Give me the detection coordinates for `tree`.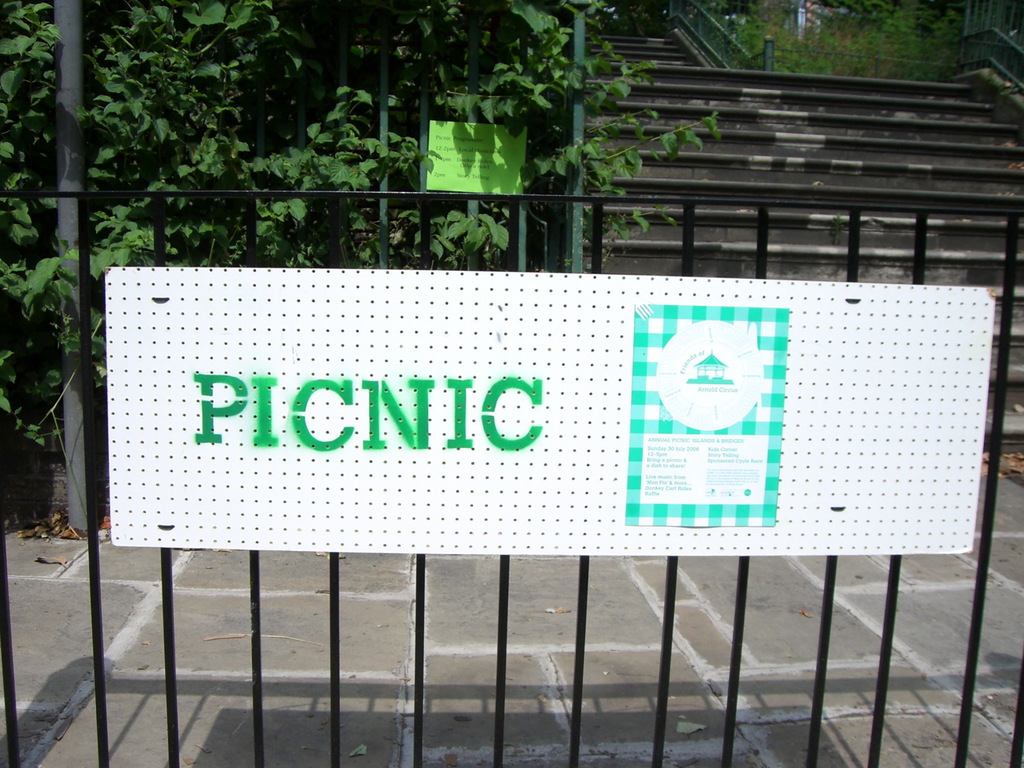
box=[0, 0, 717, 536].
